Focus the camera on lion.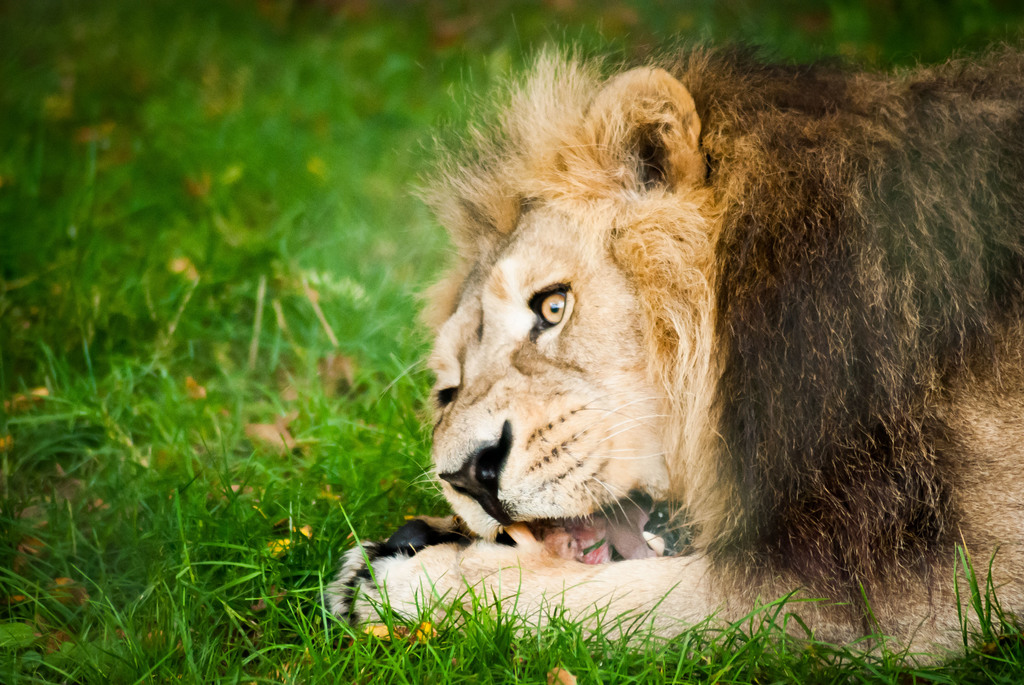
Focus region: rect(327, 12, 1023, 669).
